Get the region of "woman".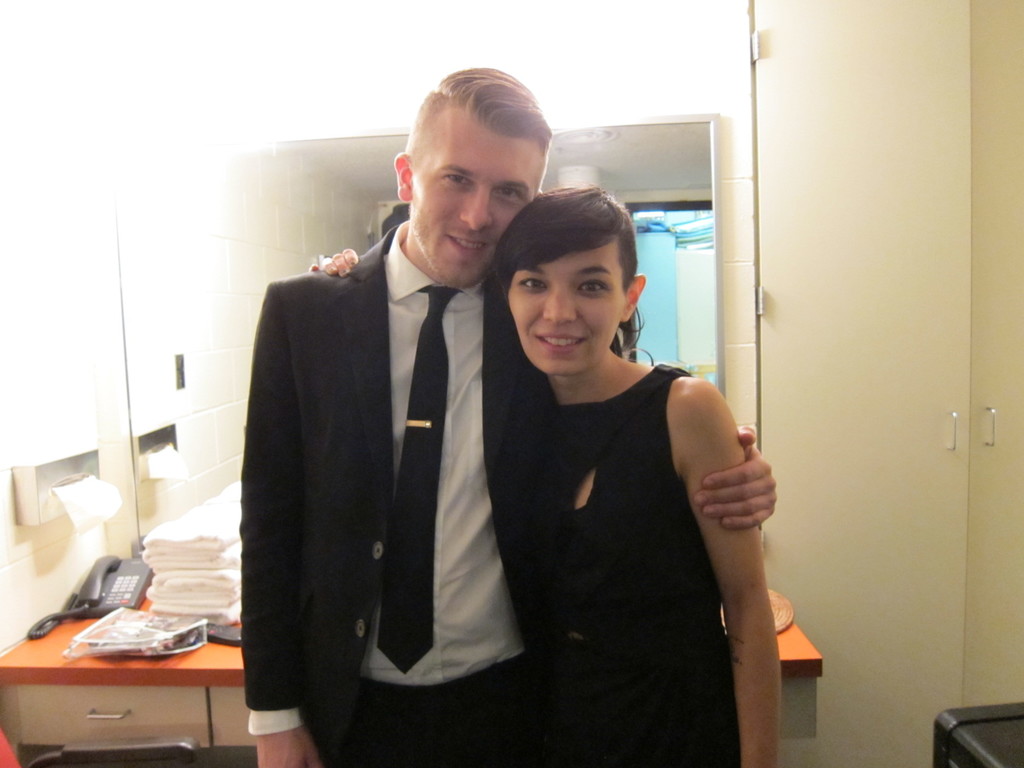
x1=307, y1=181, x2=778, y2=767.
